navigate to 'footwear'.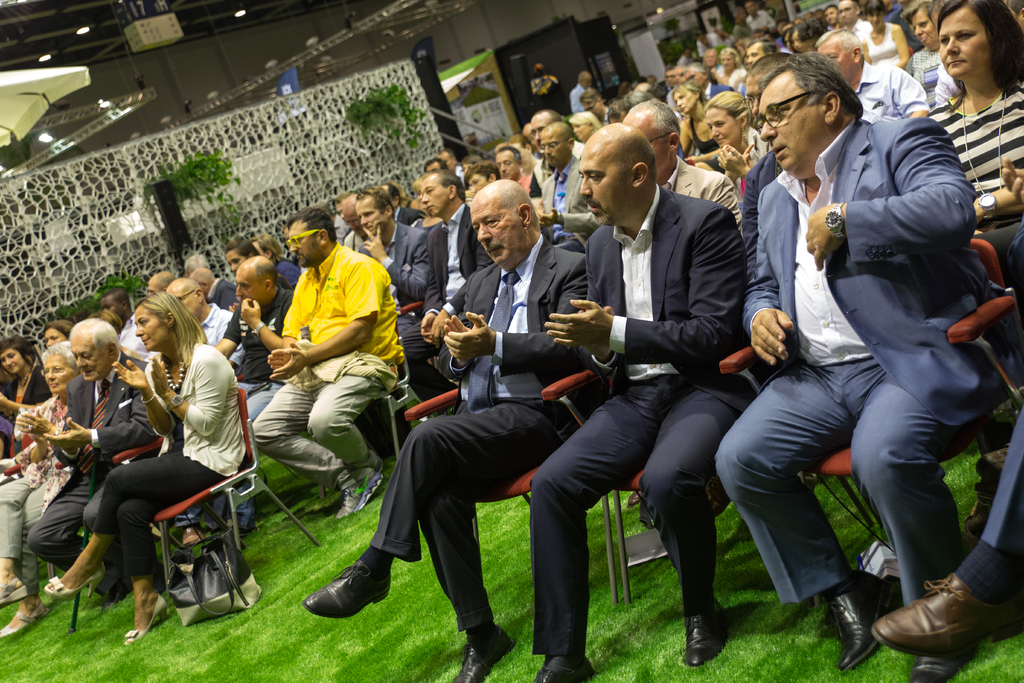
Navigation target: bbox=[829, 570, 887, 668].
